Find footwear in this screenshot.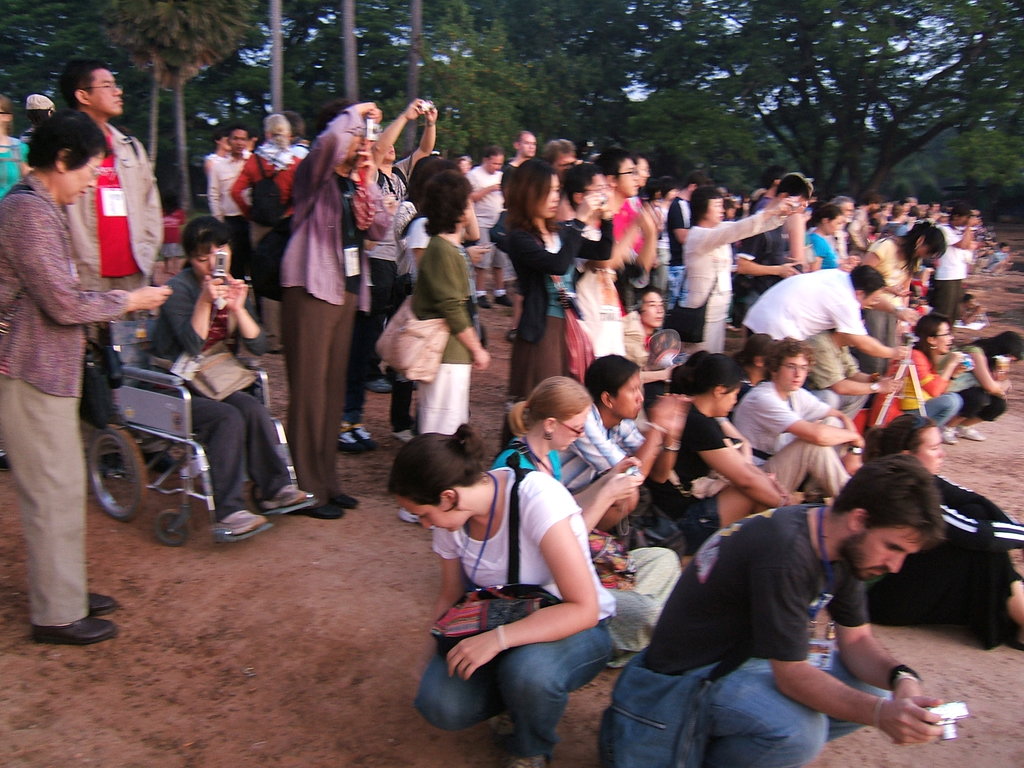
The bounding box for footwear is l=358, t=428, r=374, b=448.
